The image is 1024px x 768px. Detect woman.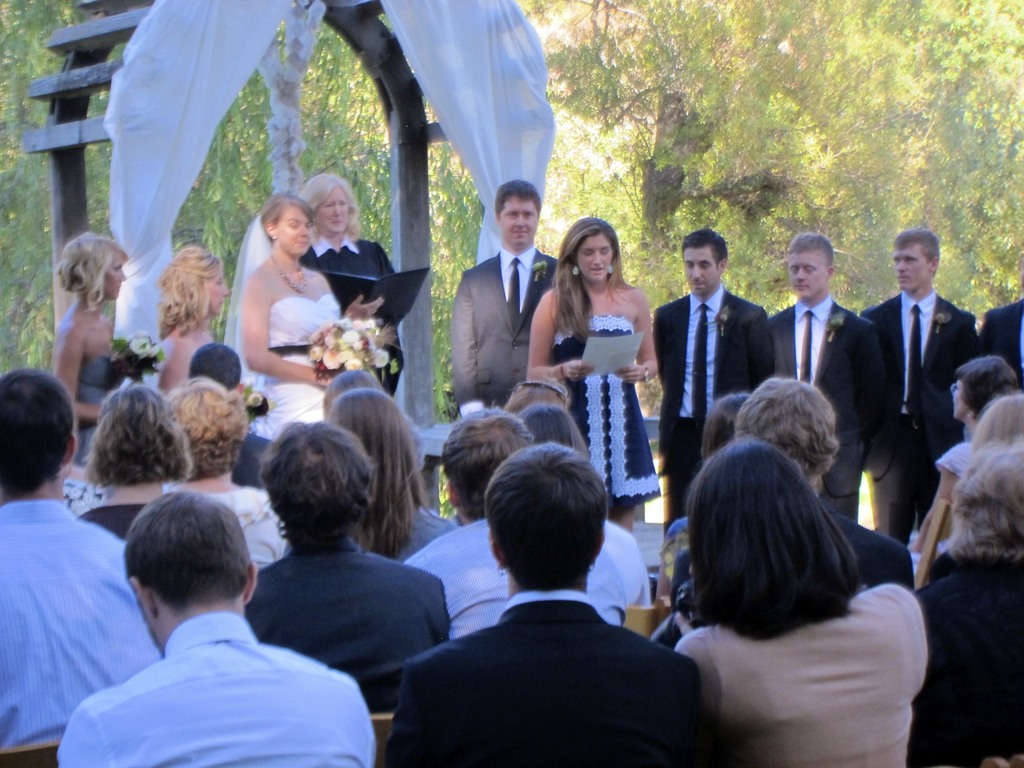
Detection: 154:246:233:393.
